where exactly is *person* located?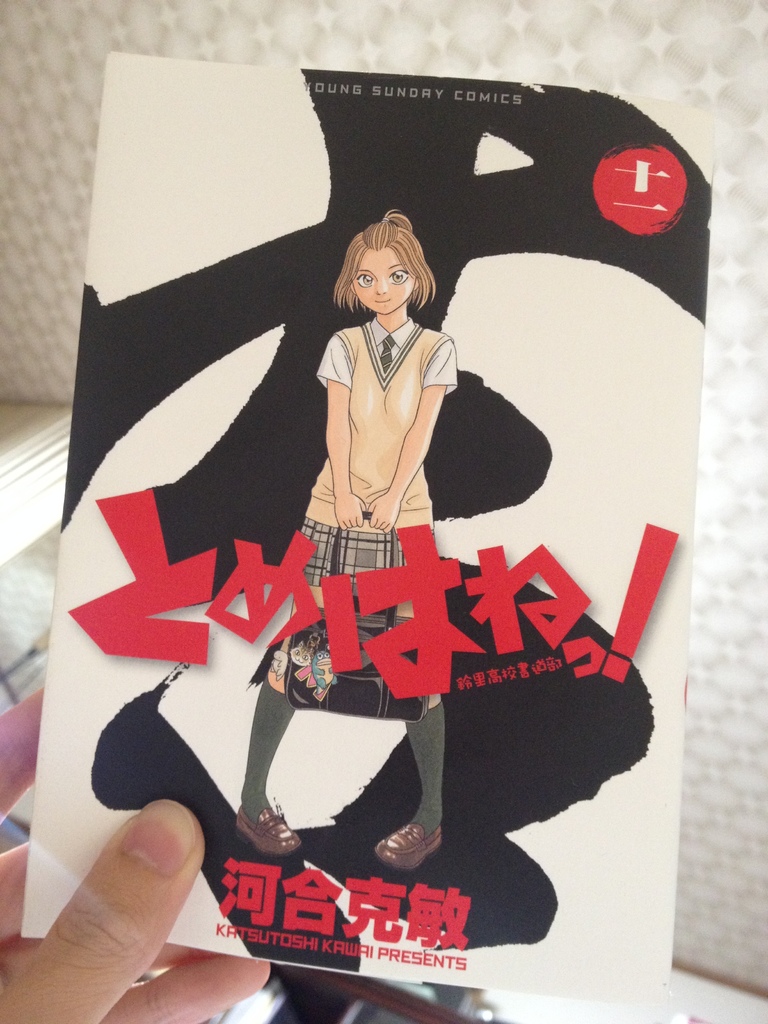
Its bounding box is Rect(0, 680, 276, 1023).
